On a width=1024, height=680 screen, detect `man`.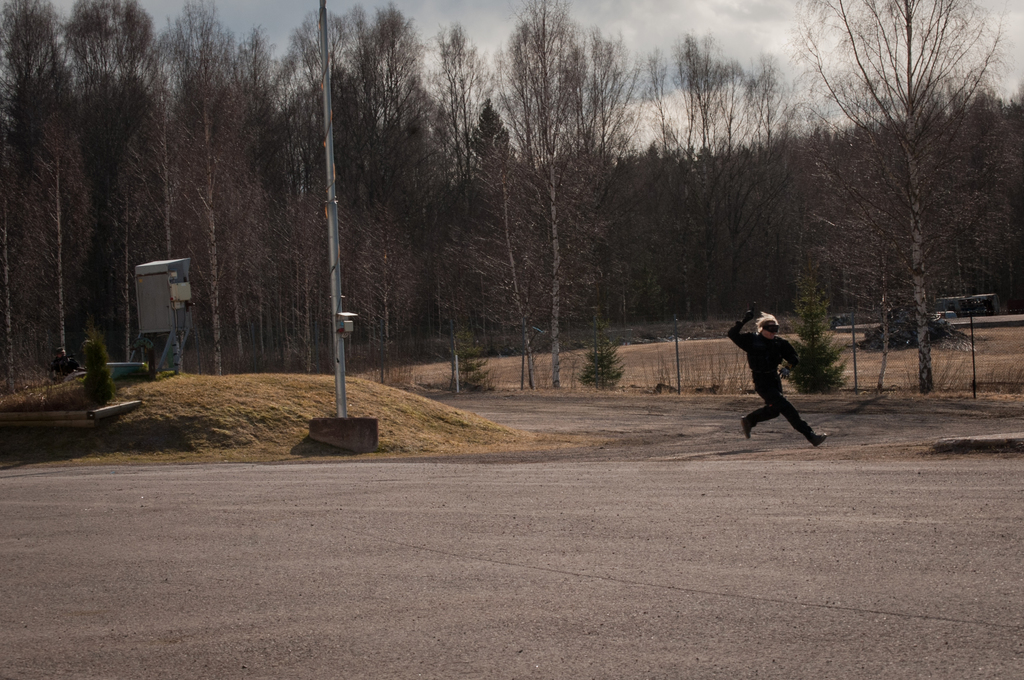
Rect(734, 305, 829, 455).
